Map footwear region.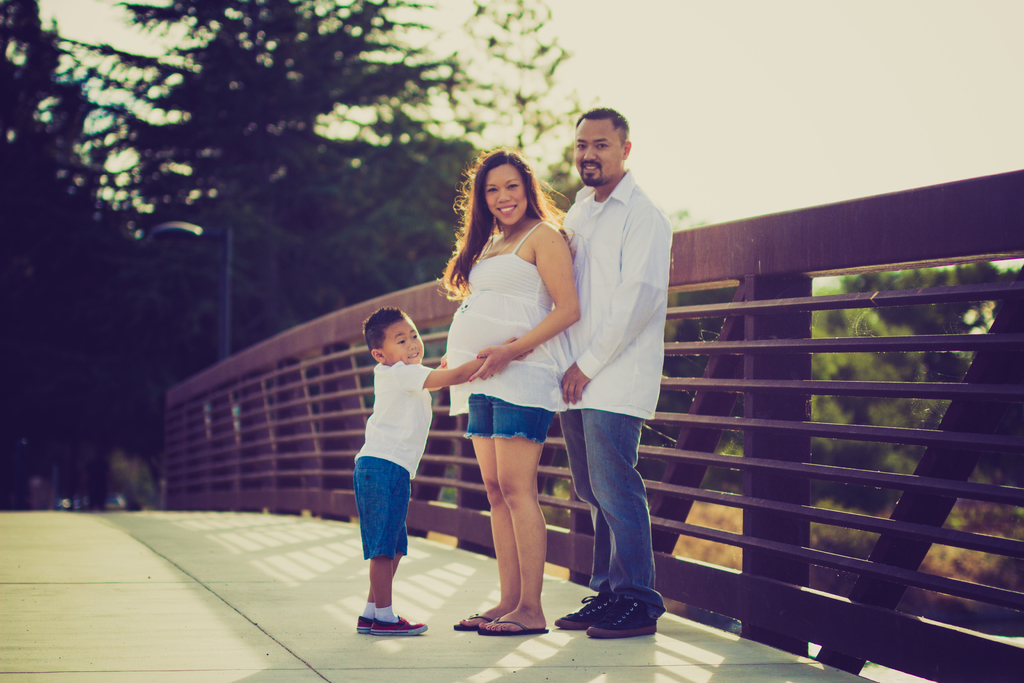
Mapped to bbox=[556, 584, 630, 629].
